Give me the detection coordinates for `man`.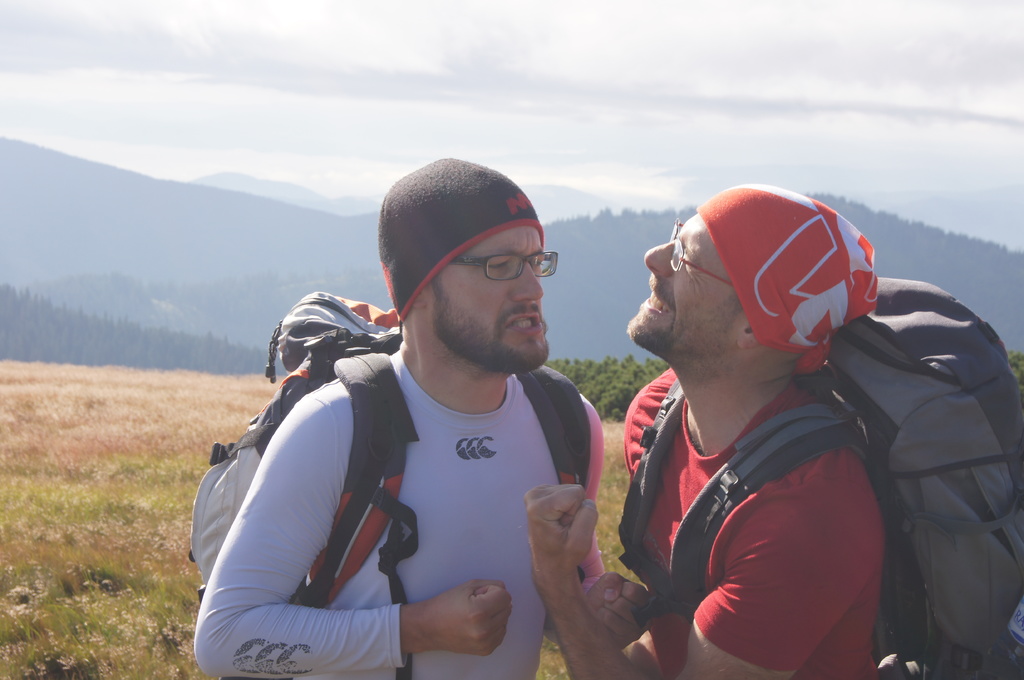
locate(525, 187, 876, 679).
